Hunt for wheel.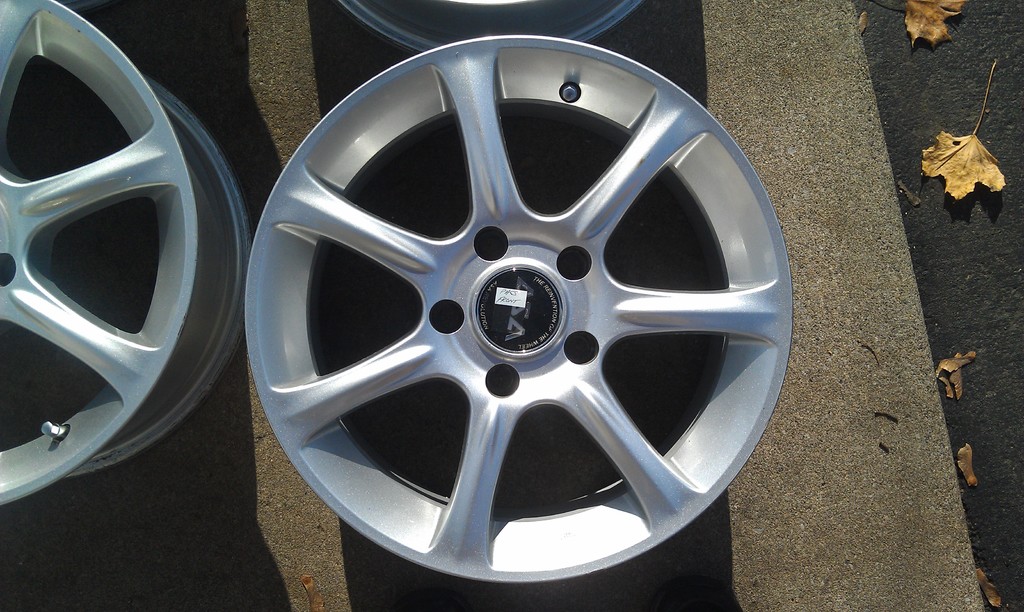
Hunted down at 0, 0, 195, 503.
